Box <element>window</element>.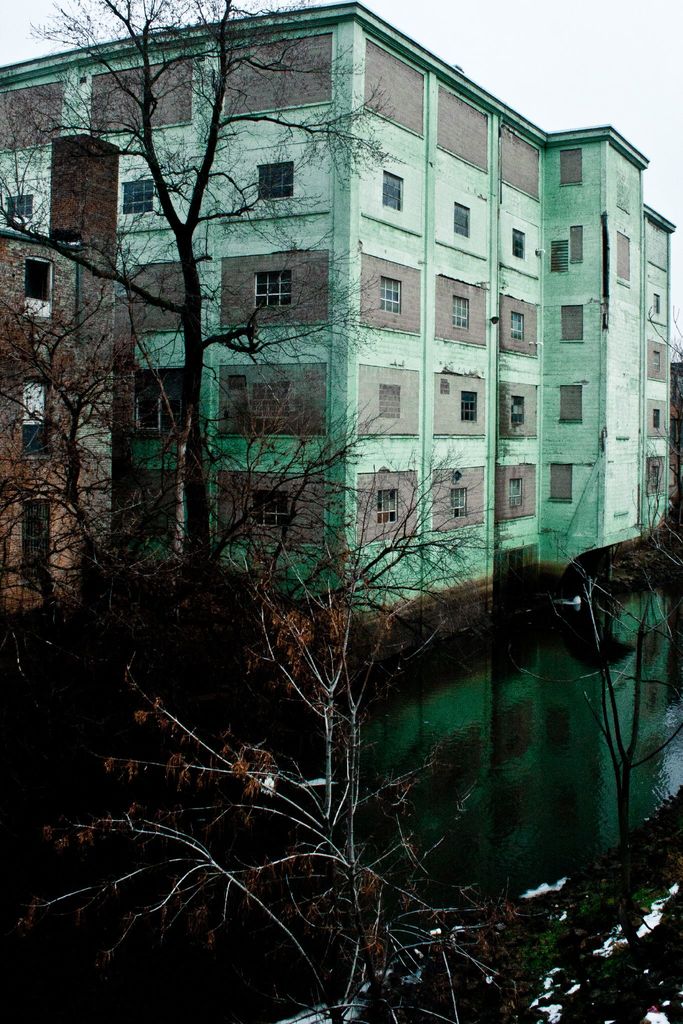
<box>561,385,588,419</box>.
